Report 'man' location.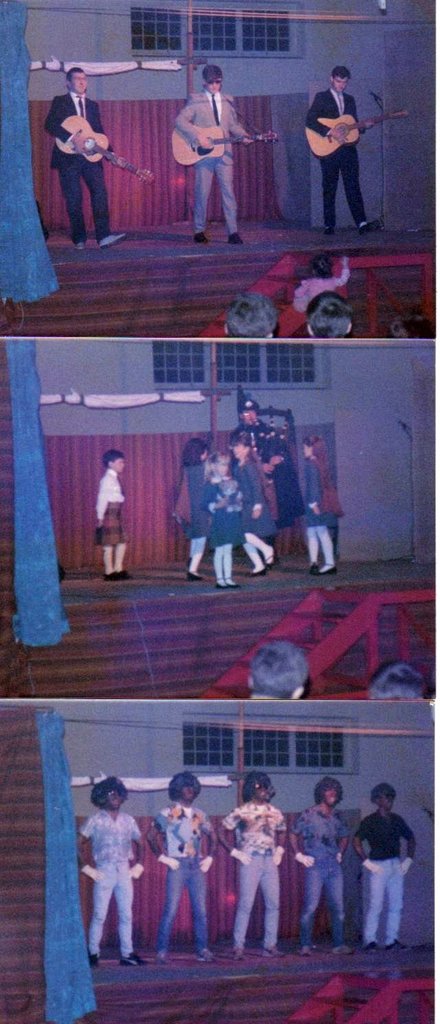
Report: rect(289, 781, 353, 953).
